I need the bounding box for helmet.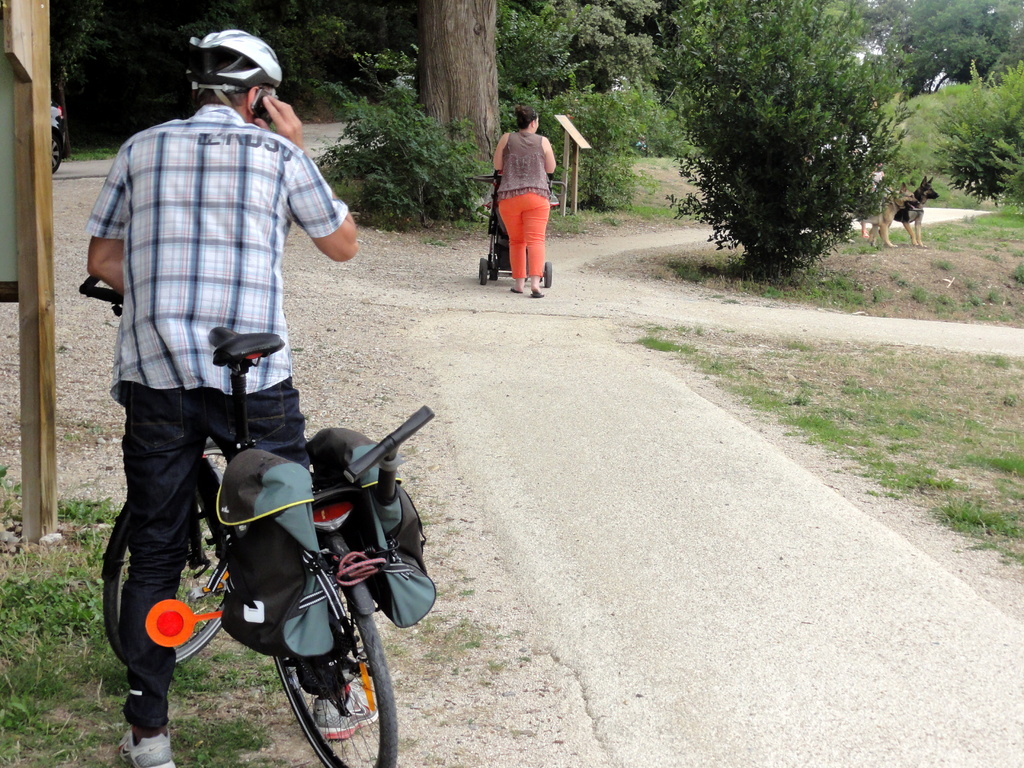
Here it is: <box>187,26,298,117</box>.
